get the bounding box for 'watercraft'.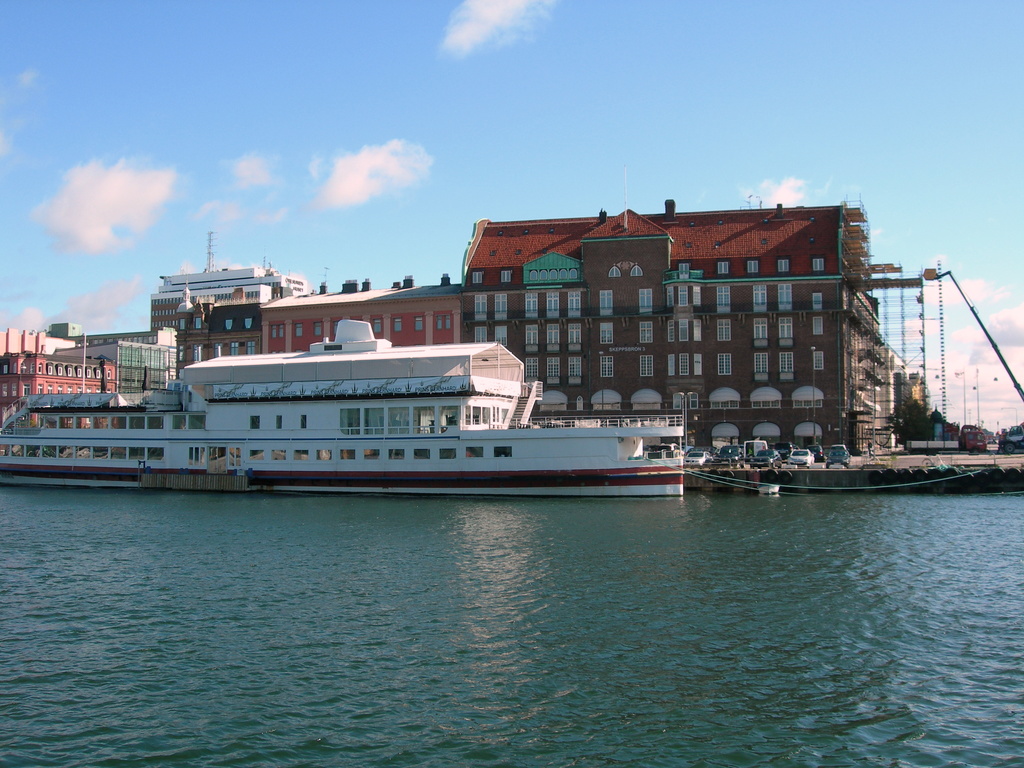
758, 483, 778, 497.
